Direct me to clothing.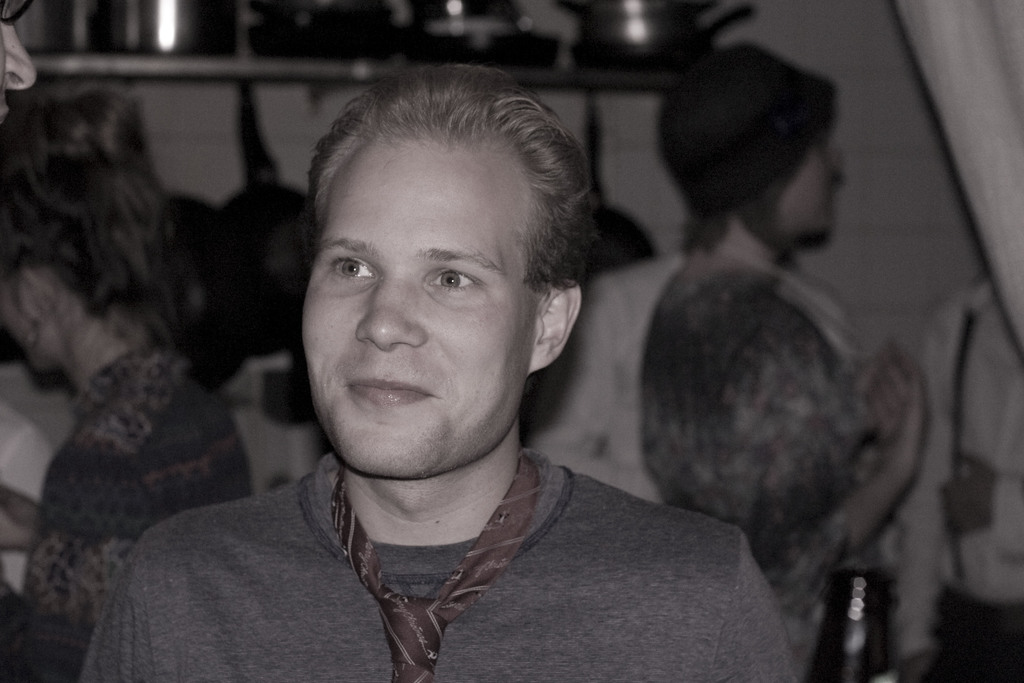
Direction: left=877, top=278, right=1023, bottom=682.
